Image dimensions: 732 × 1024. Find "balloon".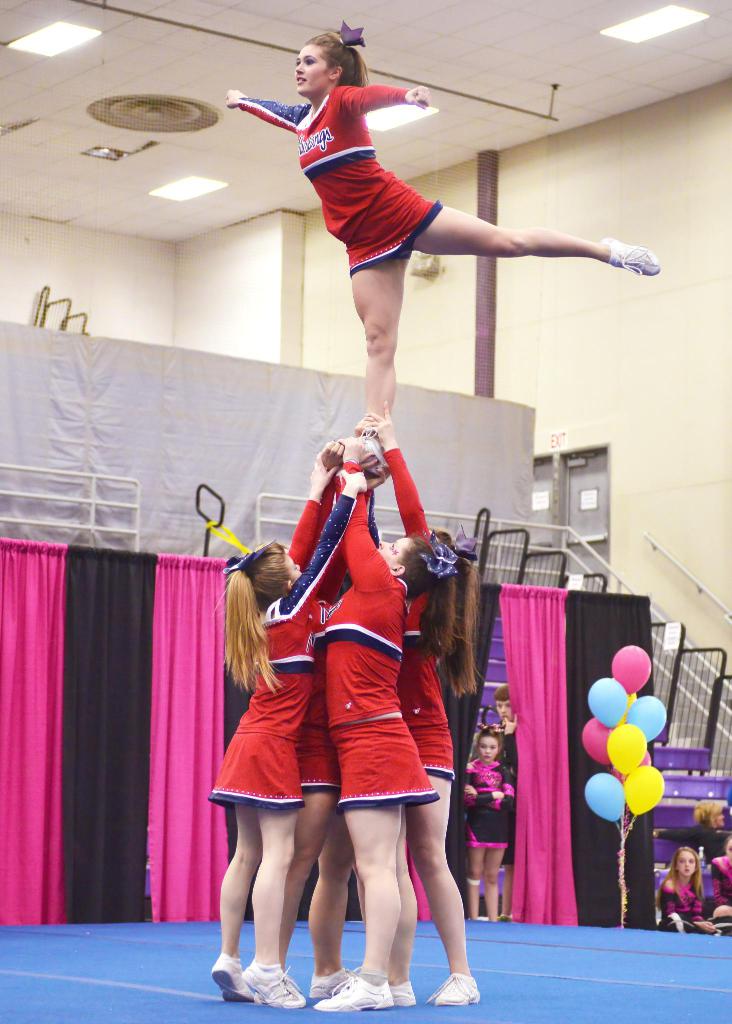
588 676 624 731.
